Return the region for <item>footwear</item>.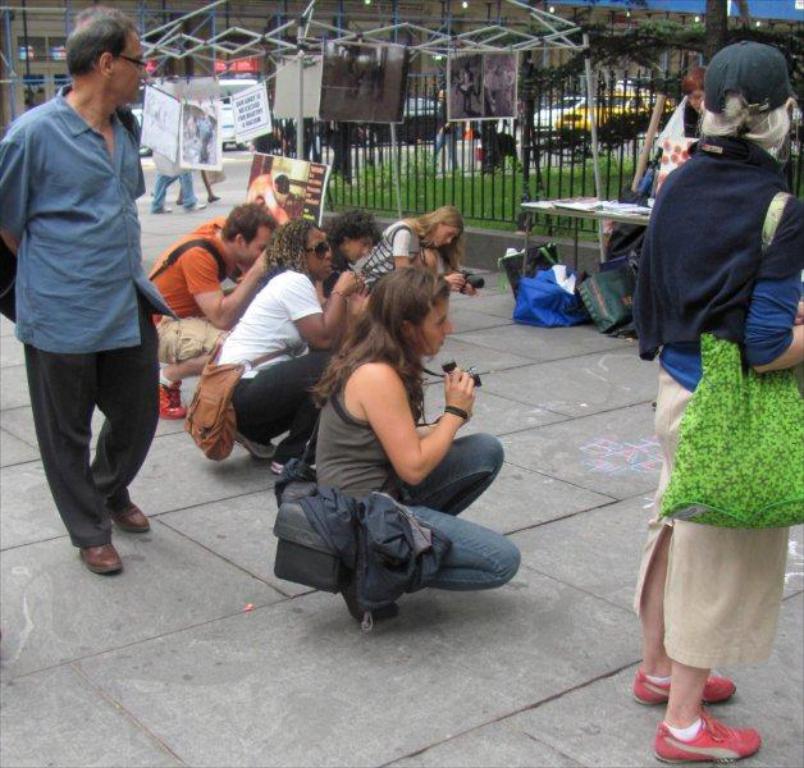
(x1=114, y1=500, x2=151, y2=535).
